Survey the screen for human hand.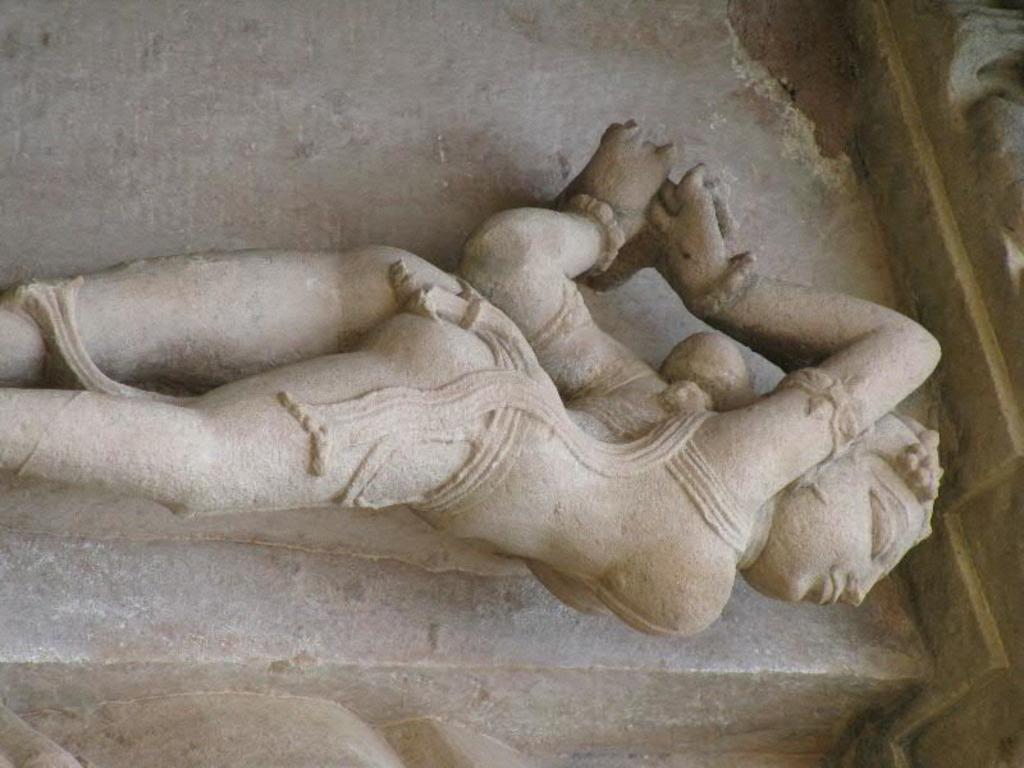
Survey found: l=646, t=166, r=727, b=303.
